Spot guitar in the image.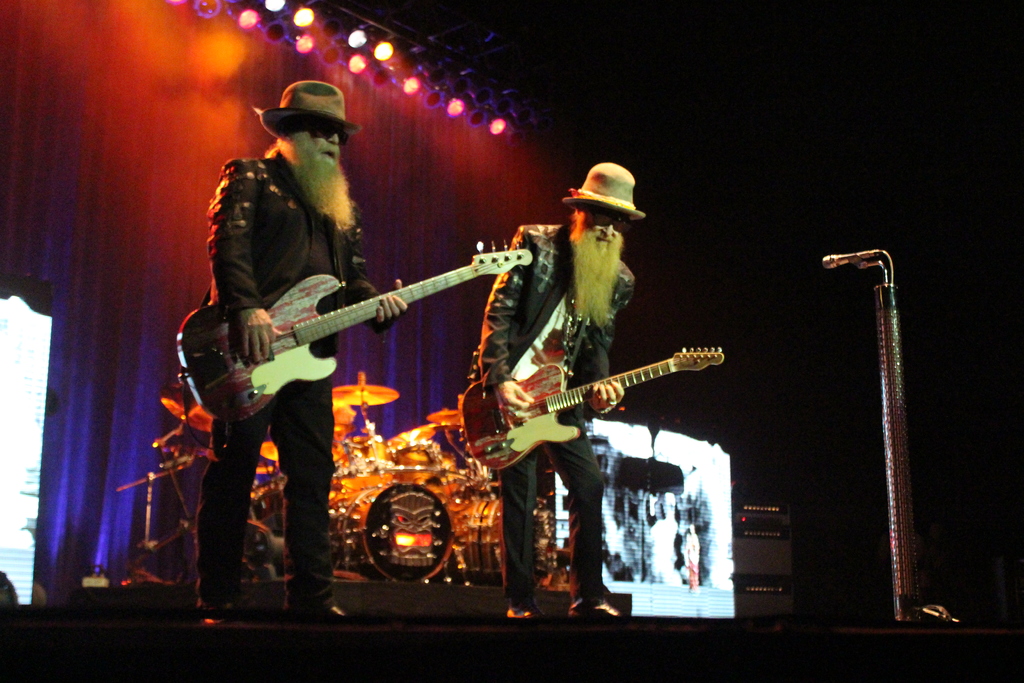
guitar found at crop(455, 345, 731, 472).
